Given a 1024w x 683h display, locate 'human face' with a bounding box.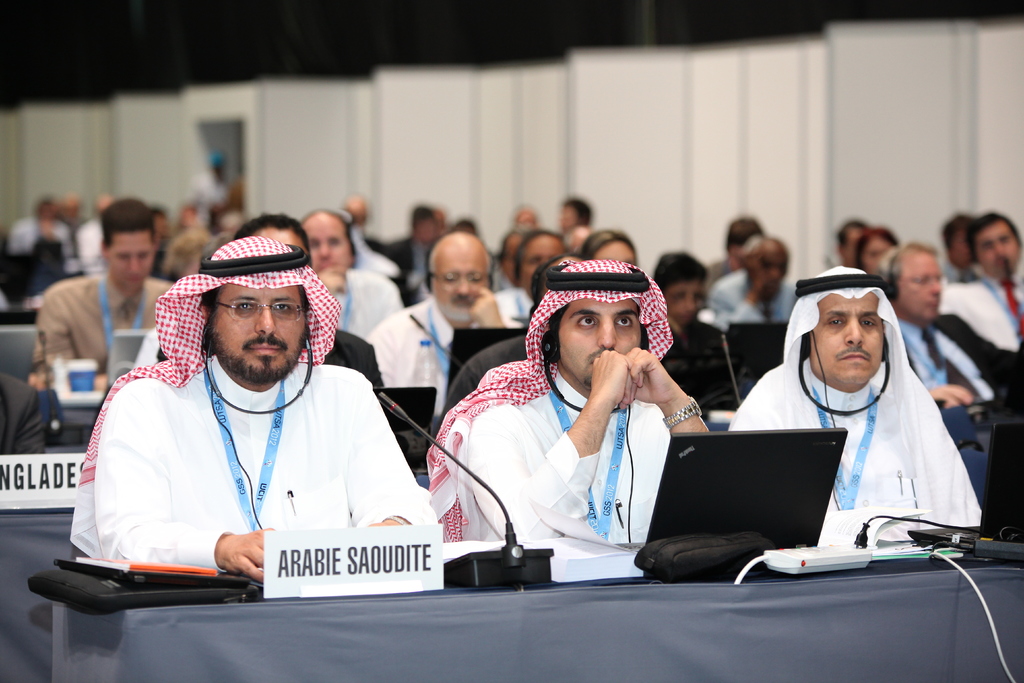
Located: l=592, t=235, r=633, b=267.
